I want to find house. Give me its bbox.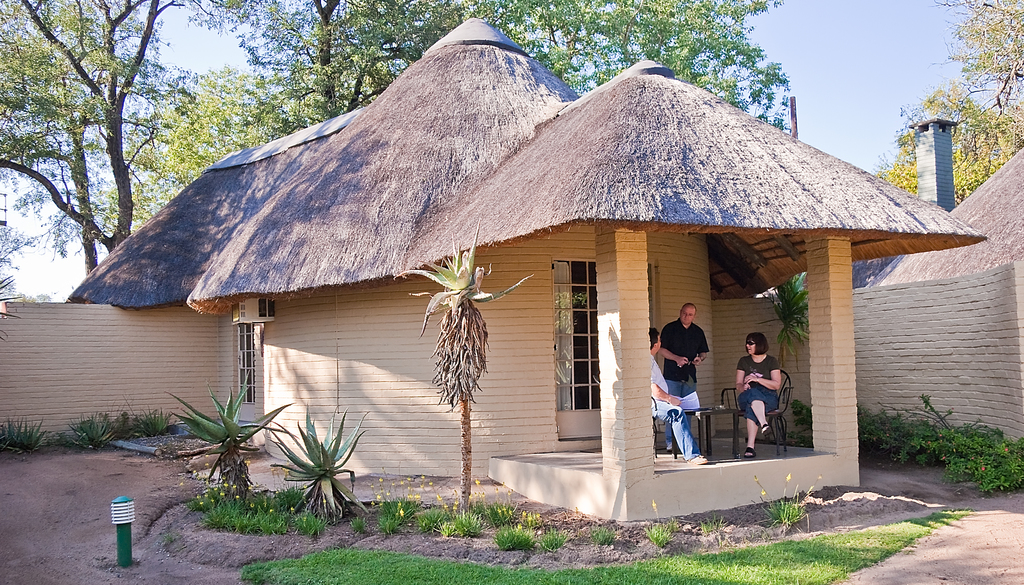
locate(68, 31, 865, 525).
